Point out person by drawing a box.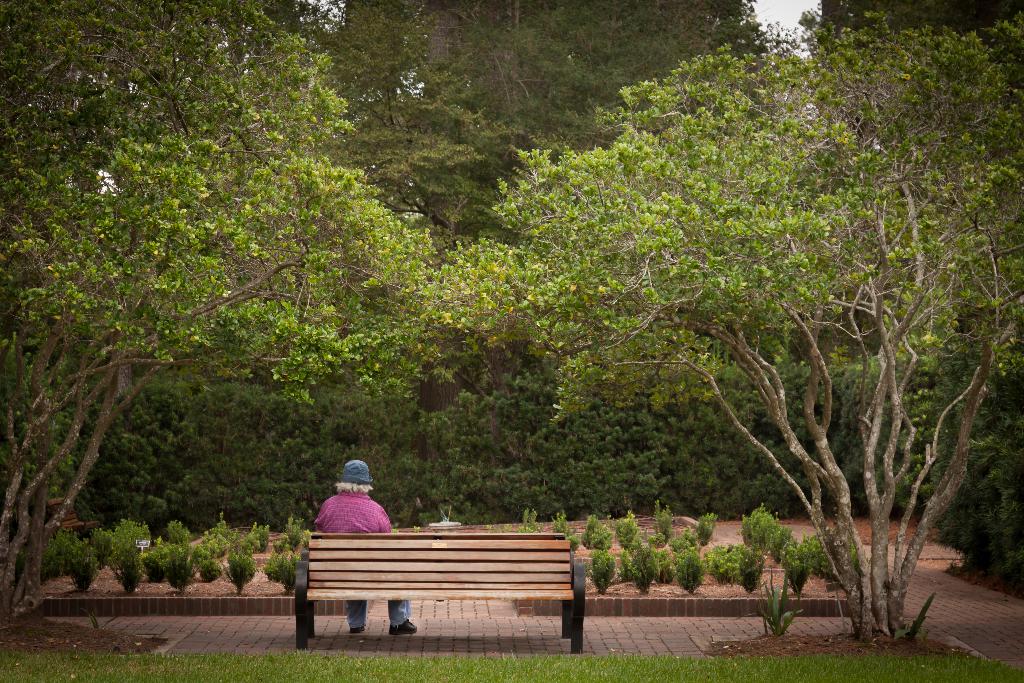
[x1=319, y1=463, x2=413, y2=632].
